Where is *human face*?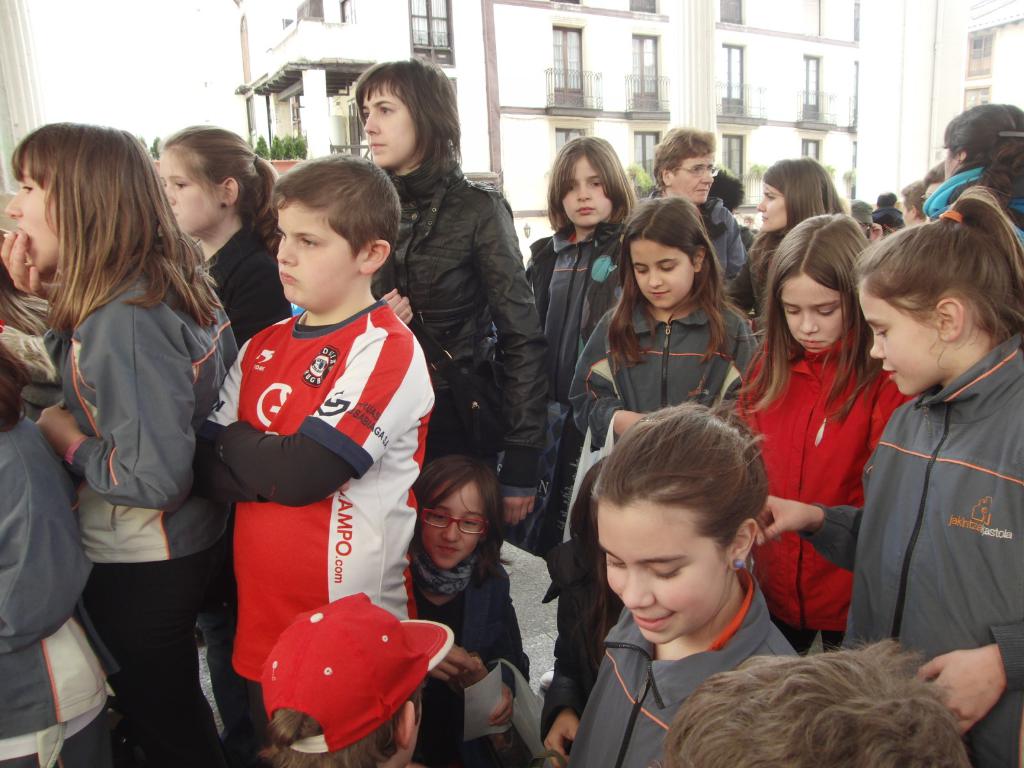
detection(596, 494, 735, 647).
